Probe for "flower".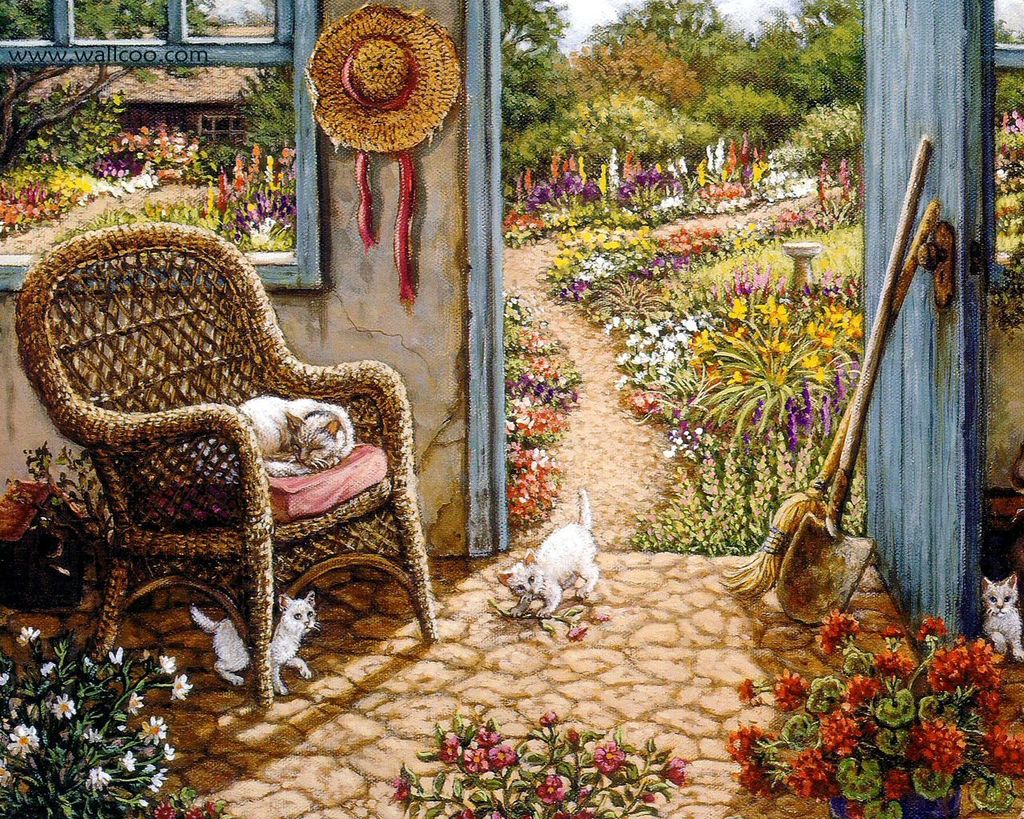
Probe result: <bbox>120, 752, 135, 772</bbox>.
